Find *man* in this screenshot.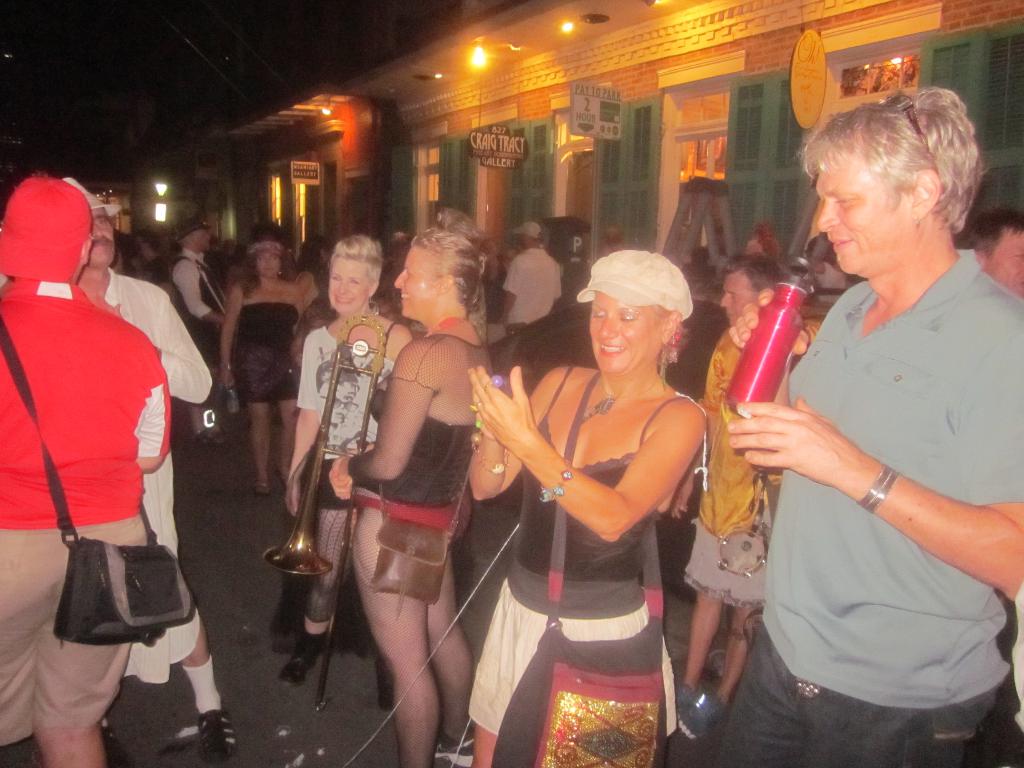
The bounding box for *man* is [left=68, top=175, right=239, bottom=767].
